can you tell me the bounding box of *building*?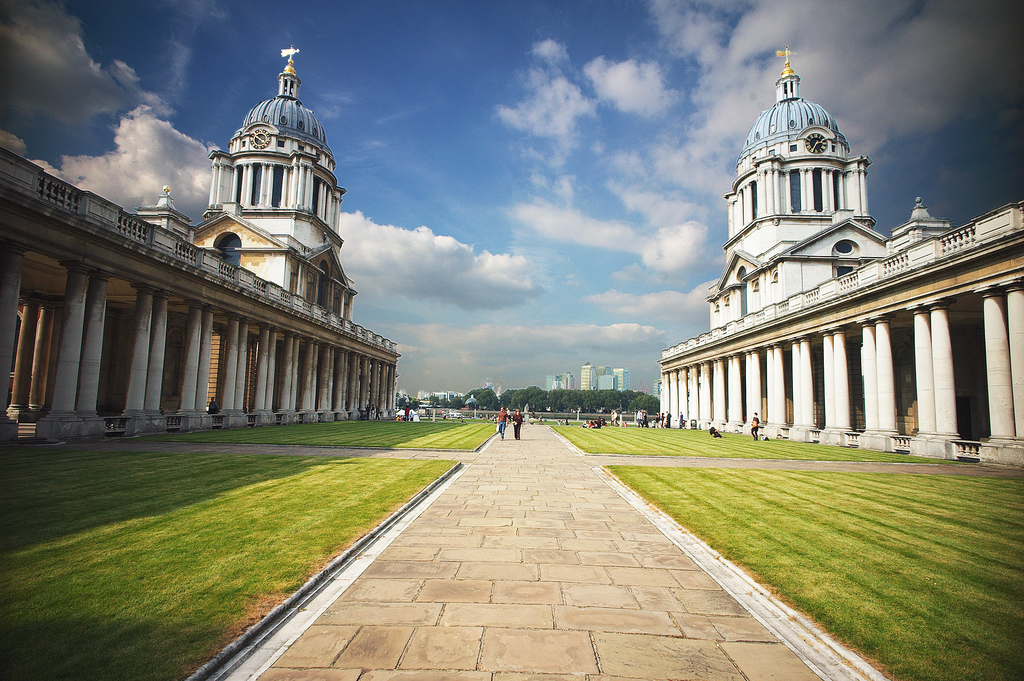
[left=658, top=46, right=1023, bottom=469].
